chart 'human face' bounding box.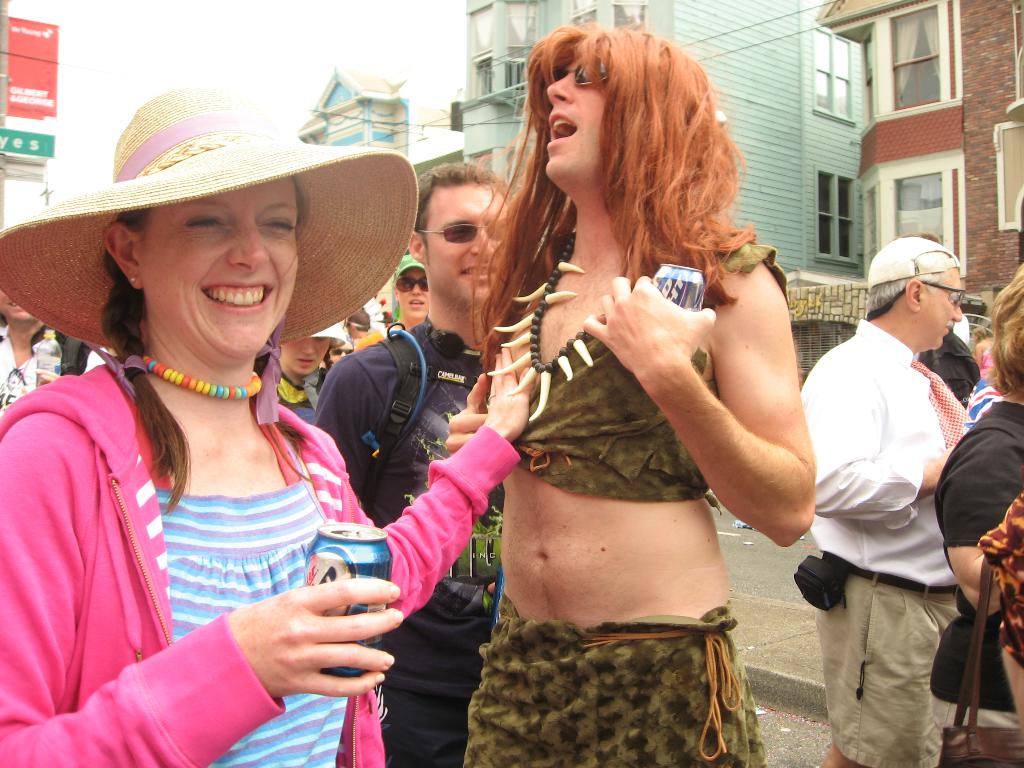
Charted: BBox(392, 266, 428, 322).
